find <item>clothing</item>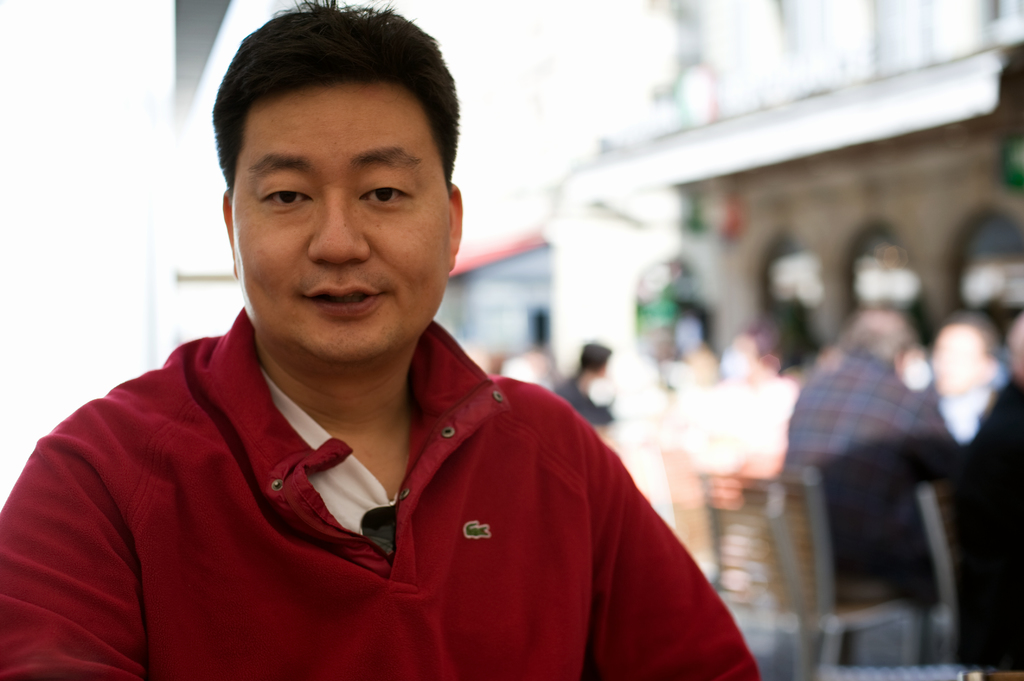
BBox(0, 307, 763, 680)
